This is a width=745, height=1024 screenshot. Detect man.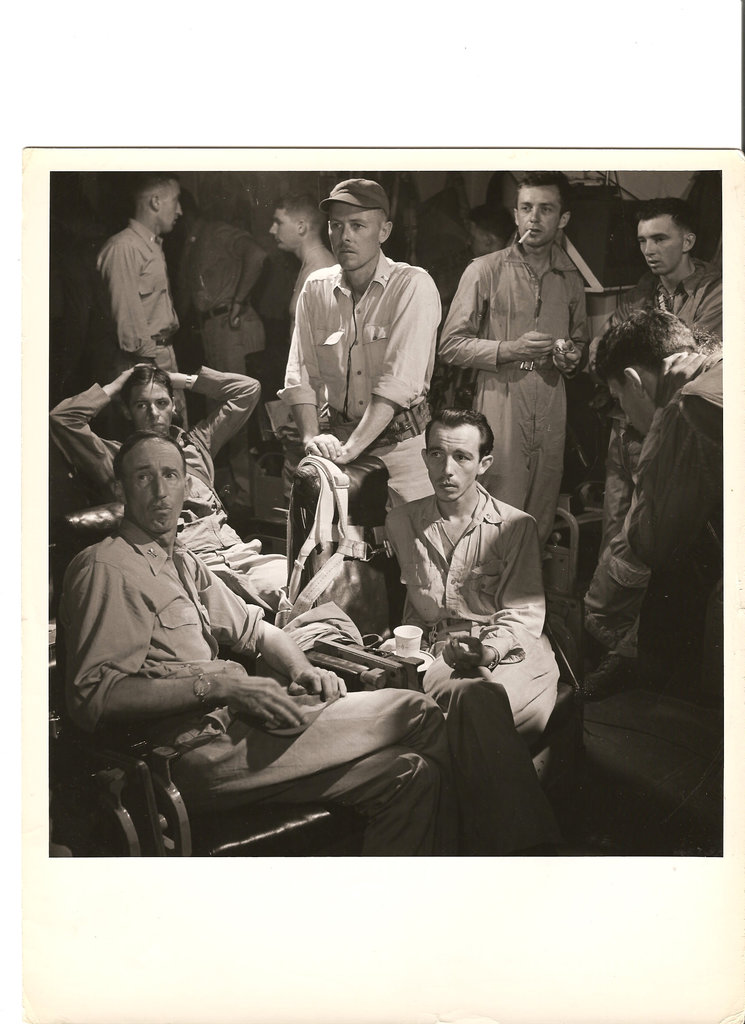
bbox=[578, 309, 734, 704].
